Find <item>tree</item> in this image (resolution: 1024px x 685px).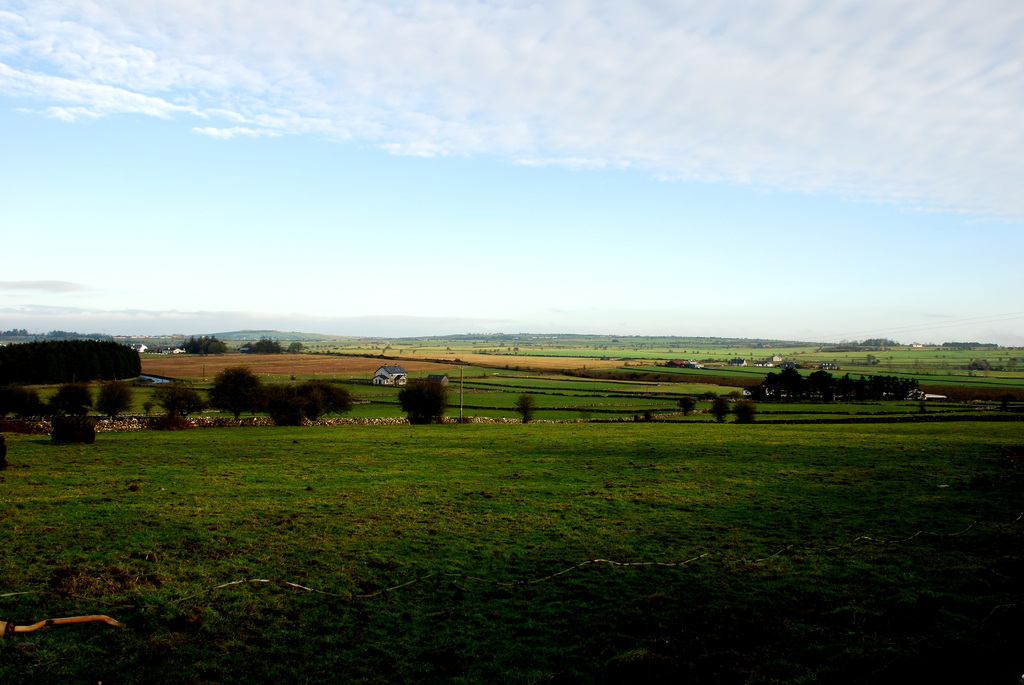
l=94, t=379, r=130, b=420.
